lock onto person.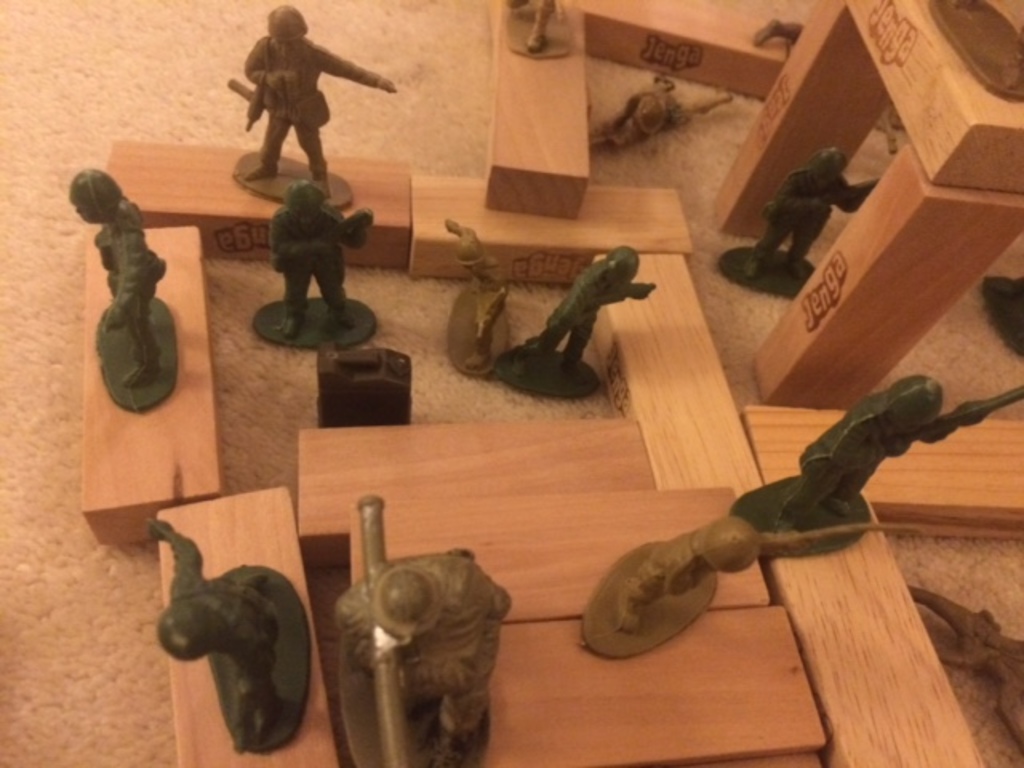
Locked: <bbox>70, 157, 157, 386</bbox>.
